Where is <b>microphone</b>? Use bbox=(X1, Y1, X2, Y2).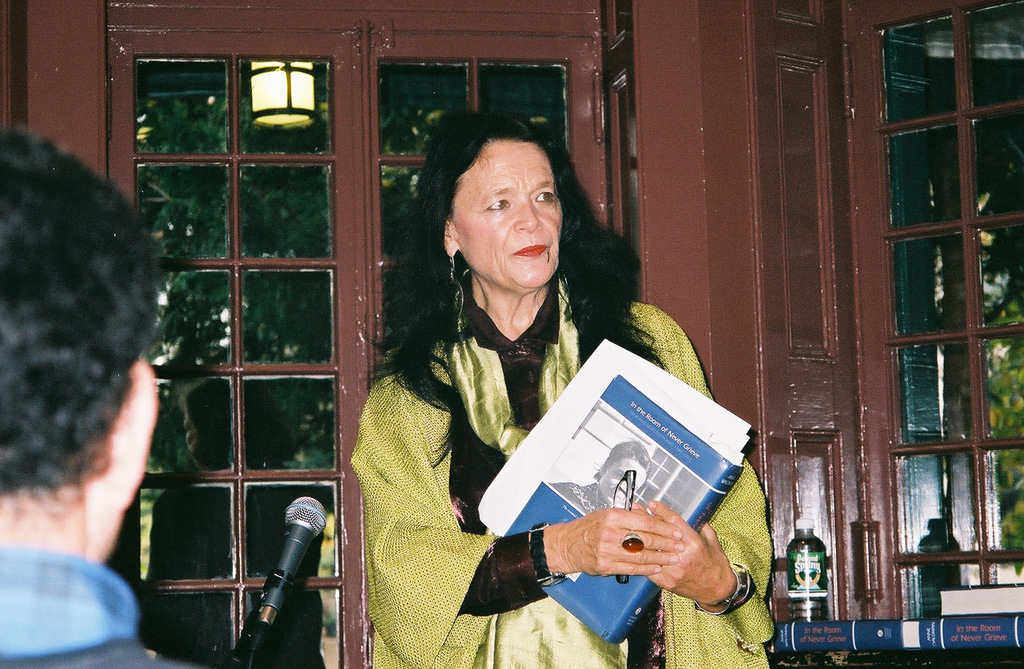
bbox=(214, 497, 340, 668).
